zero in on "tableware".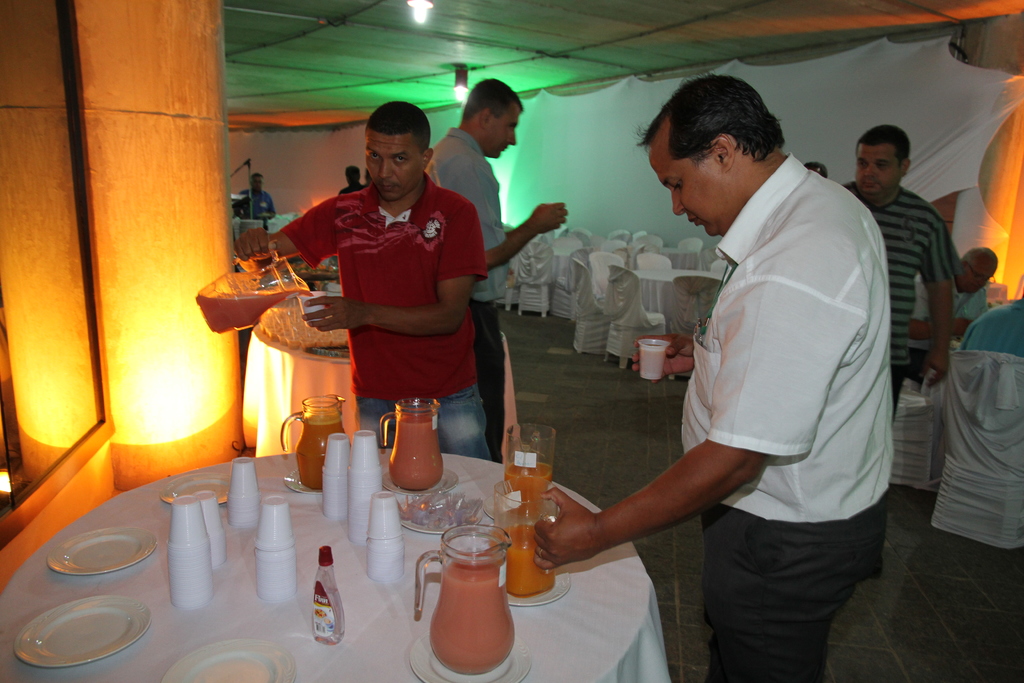
Zeroed in: 418, 543, 506, 661.
